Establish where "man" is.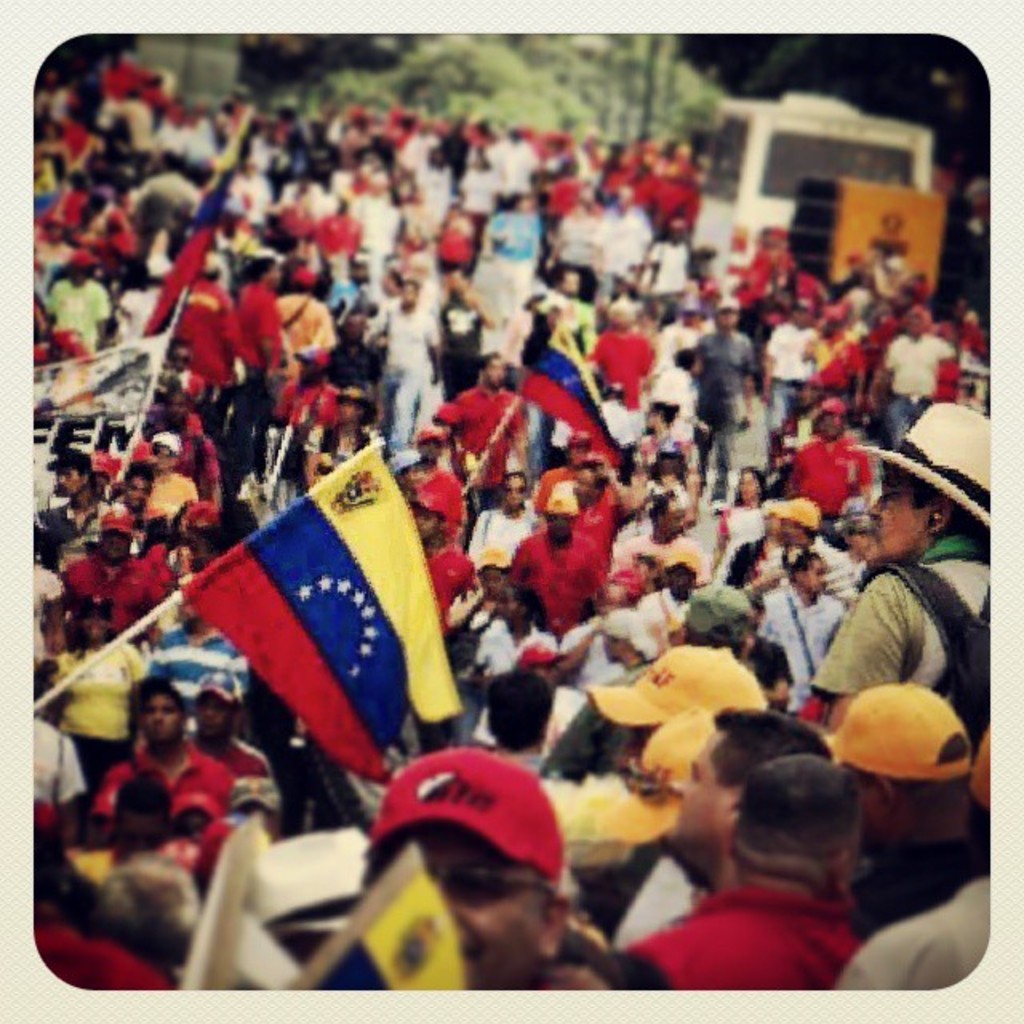
Established at 278, 192, 320, 235.
